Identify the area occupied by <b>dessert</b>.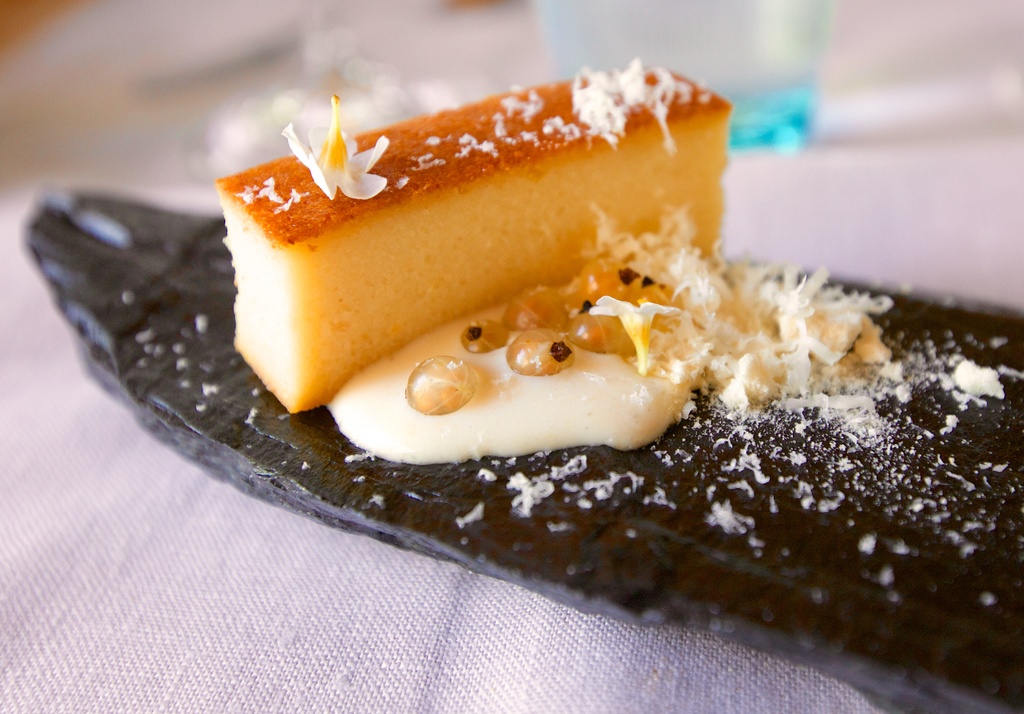
Area: Rect(199, 81, 746, 456).
